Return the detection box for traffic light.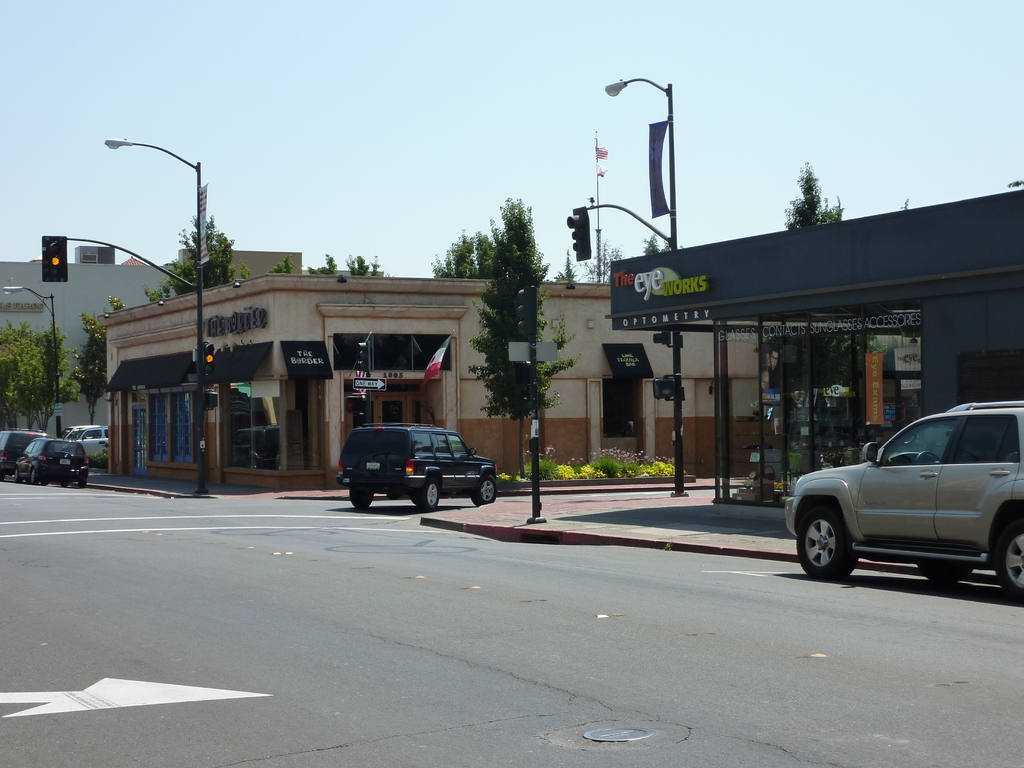
select_region(652, 332, 671, 344).
